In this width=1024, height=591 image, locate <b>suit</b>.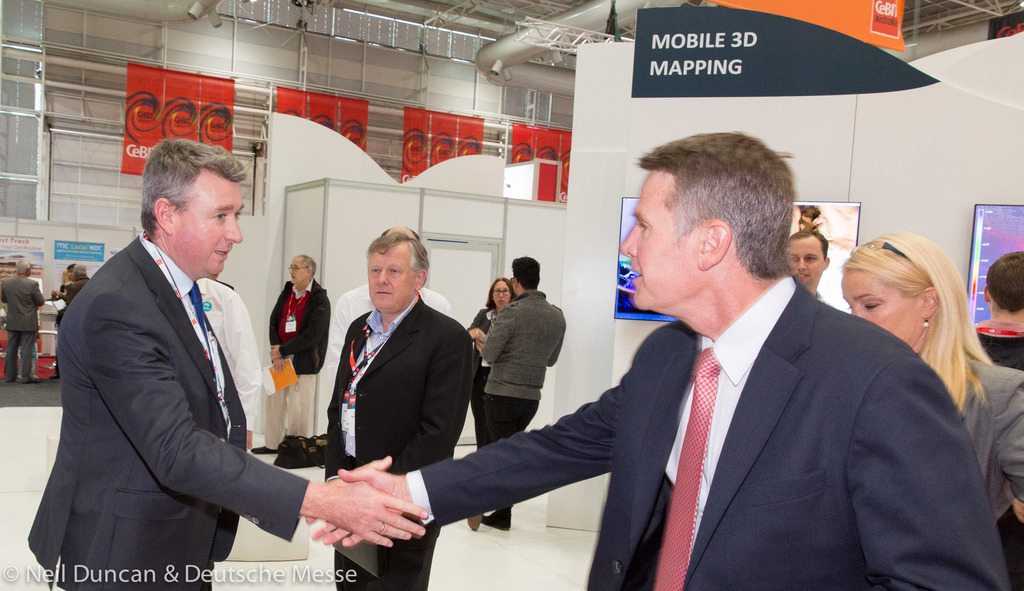
Bounding box: 322/291/477/590.
